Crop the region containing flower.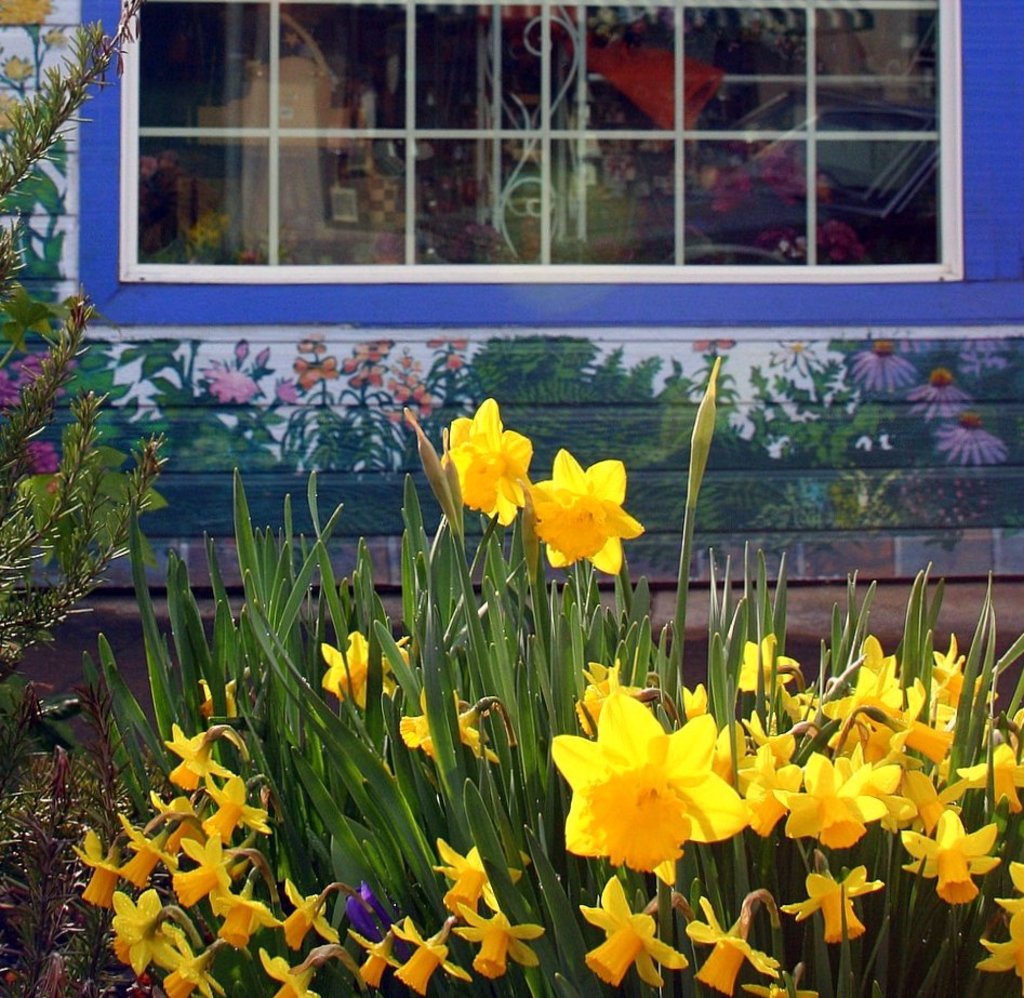
Crop region: left=398, top=914, right=468, bottom=987.
